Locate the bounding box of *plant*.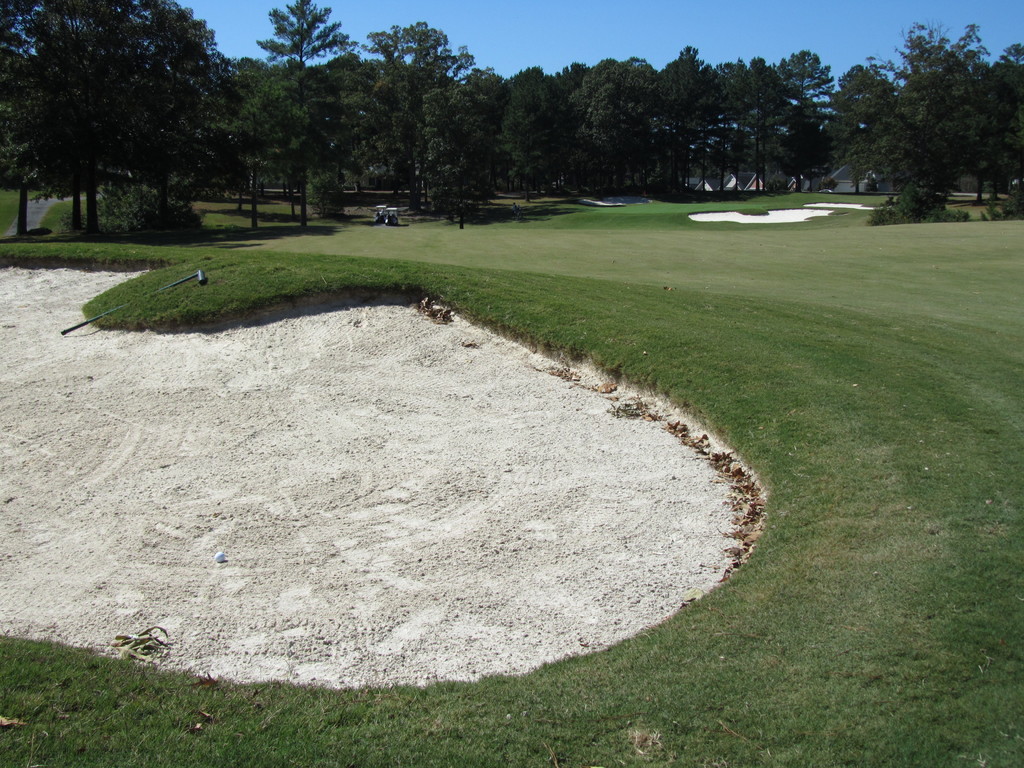
Bounding box: {"left": 977, "top": 172, "right": 1023, "bottom": 220}.
